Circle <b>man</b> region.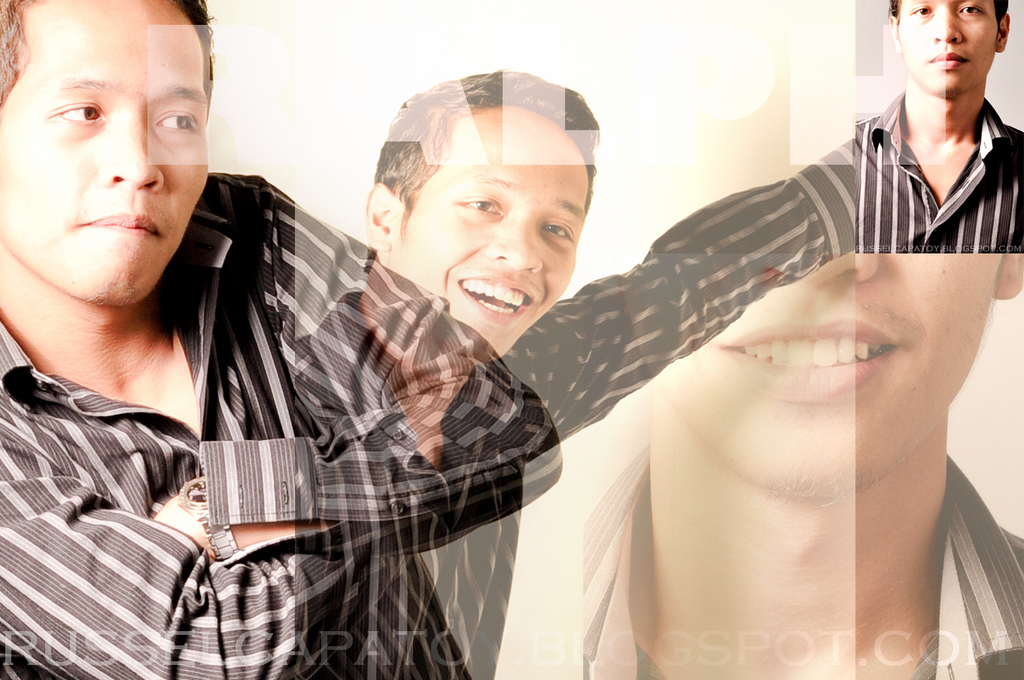
Region: <bbox>369, 63, 864, 679</bbox>.
